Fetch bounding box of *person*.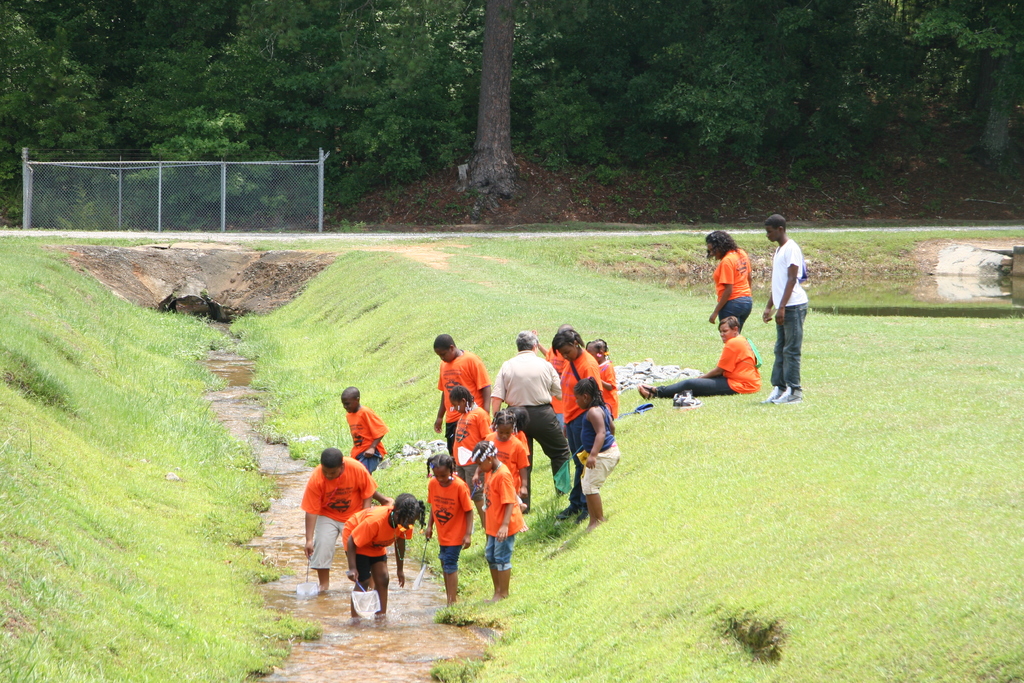
Bbox: bbox=[341, 486, 428, 620].
